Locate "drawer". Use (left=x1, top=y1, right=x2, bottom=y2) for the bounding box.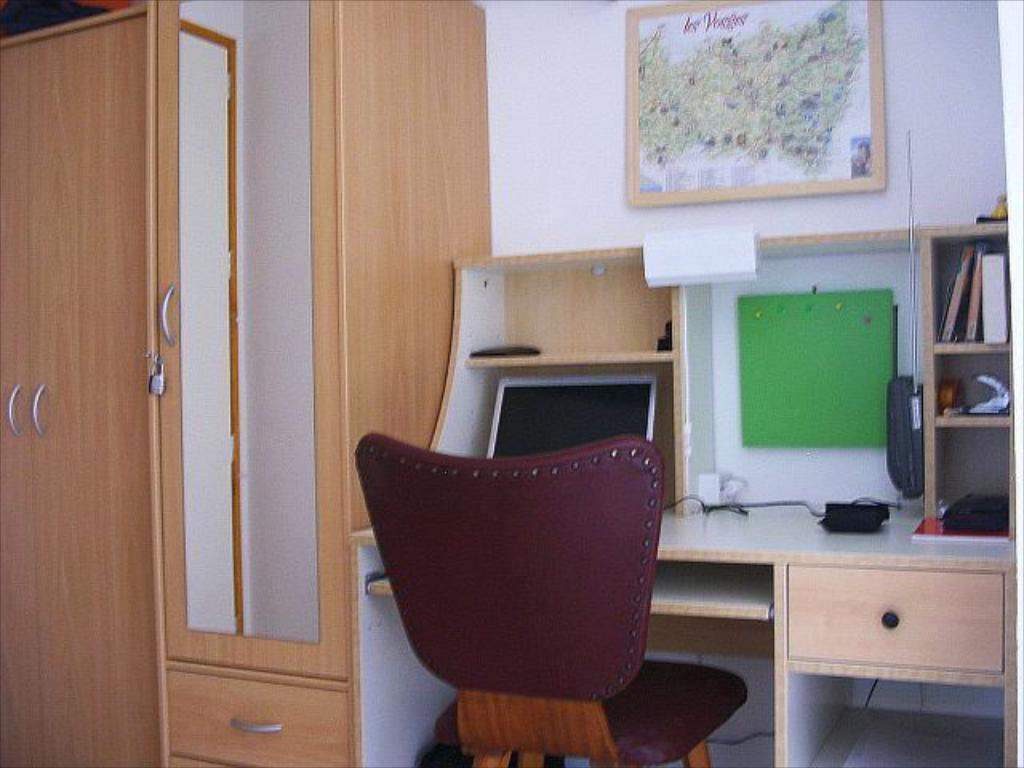
(left=768, top=536, right=998, bottom=744).
